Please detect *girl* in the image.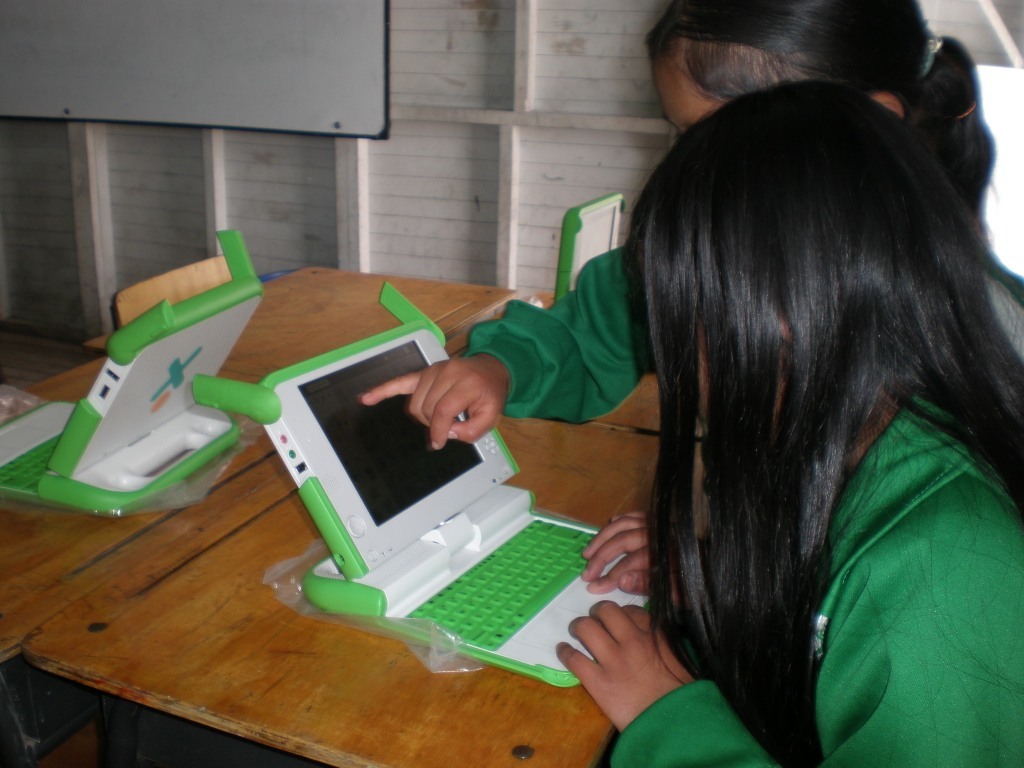
358 0 1023 453.
